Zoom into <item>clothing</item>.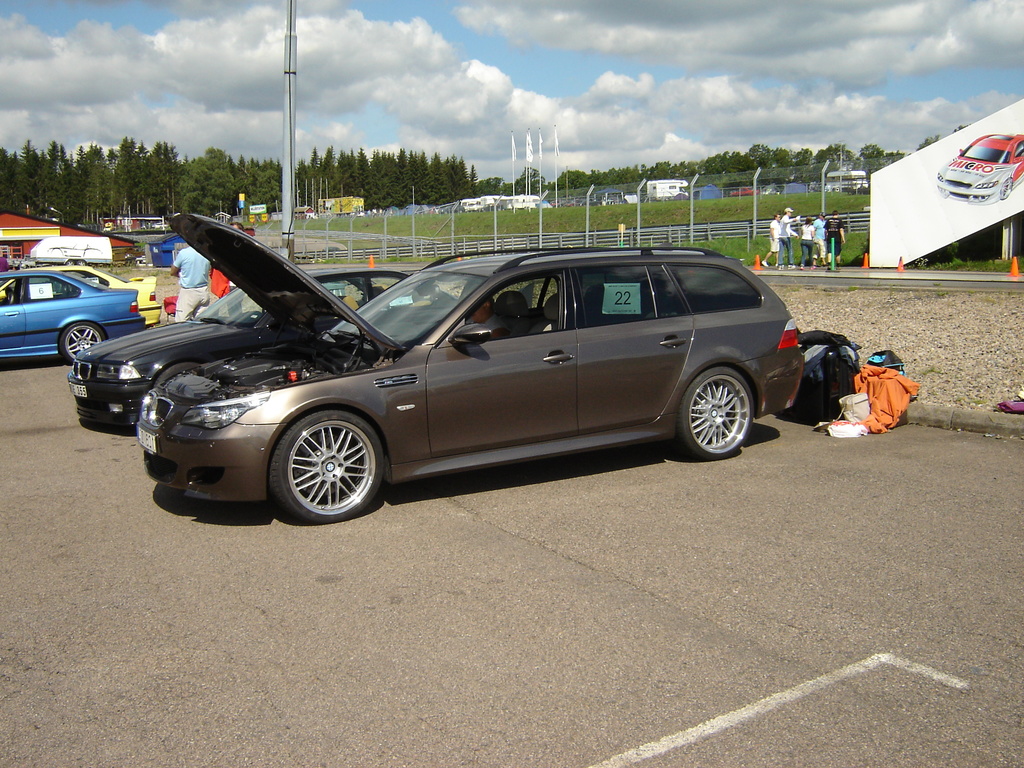
Zoom target: rect(173, 239, 212, 320).
